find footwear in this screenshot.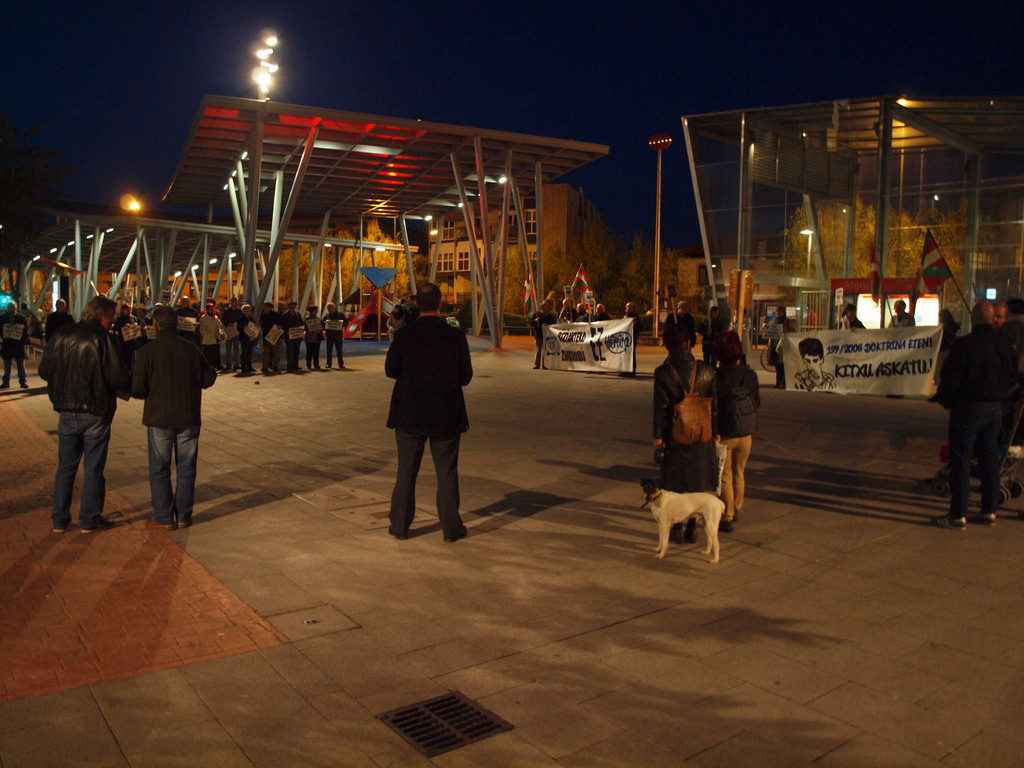
The bounding box for footwear is l=317, t=367, r=320, b=369.
